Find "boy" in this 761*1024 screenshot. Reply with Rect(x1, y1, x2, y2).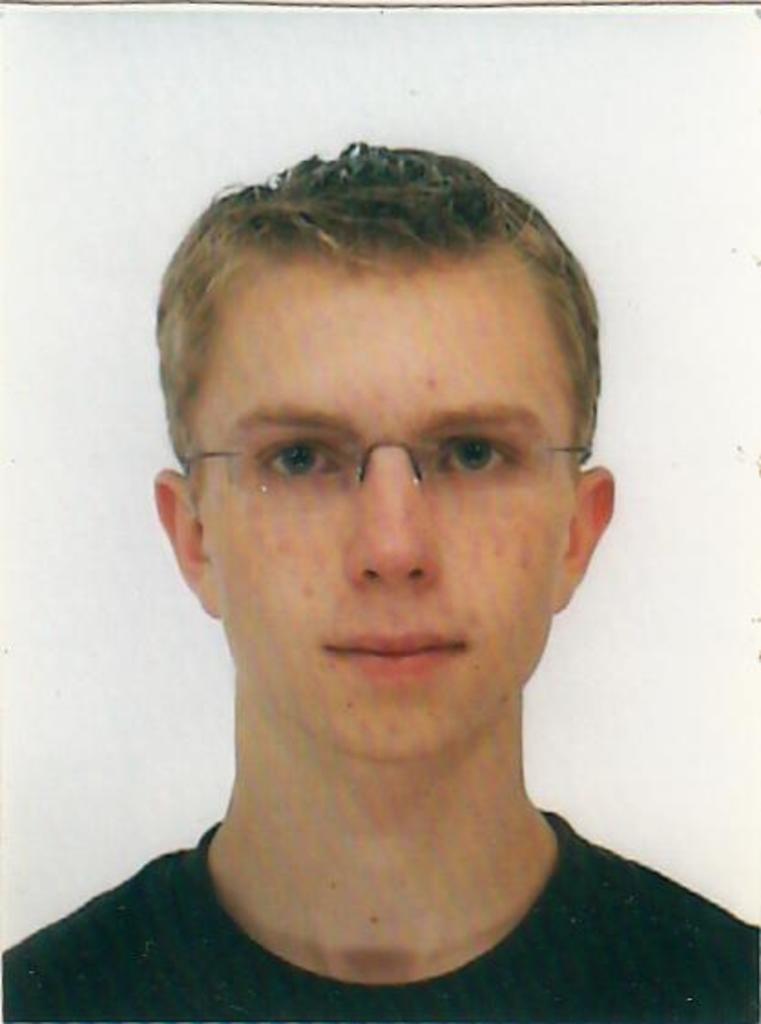
Rect(0, 139, 759, 1022).
